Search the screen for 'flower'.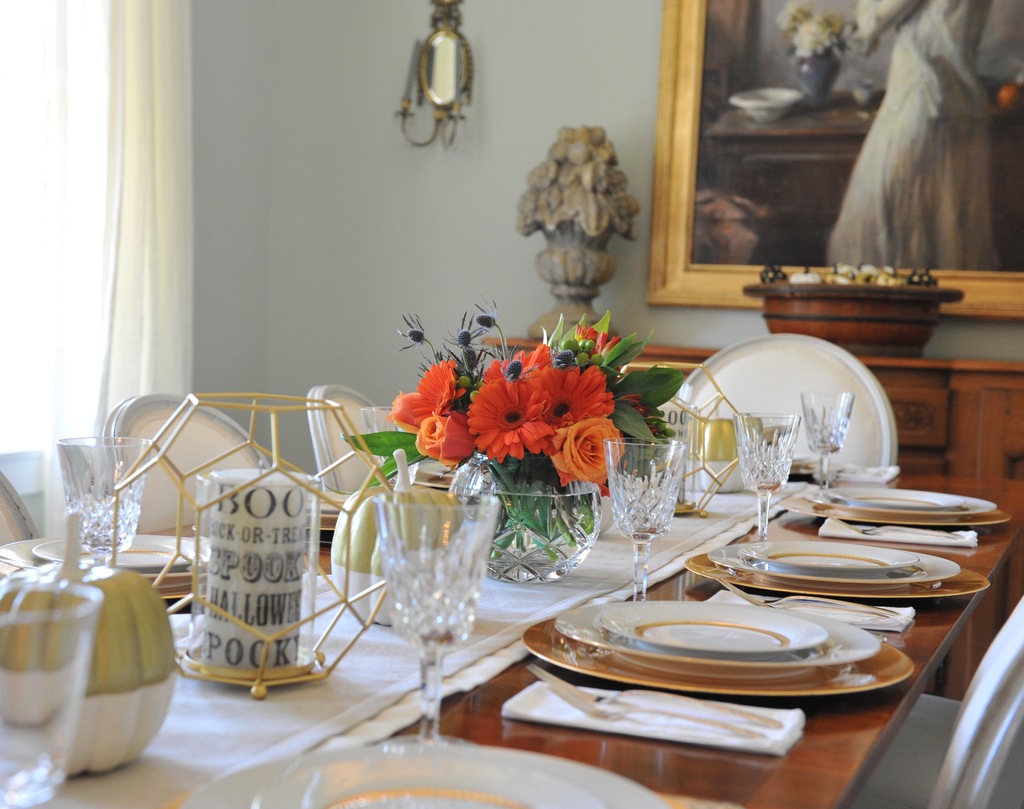
Found at [414, 405, 471, 470].
